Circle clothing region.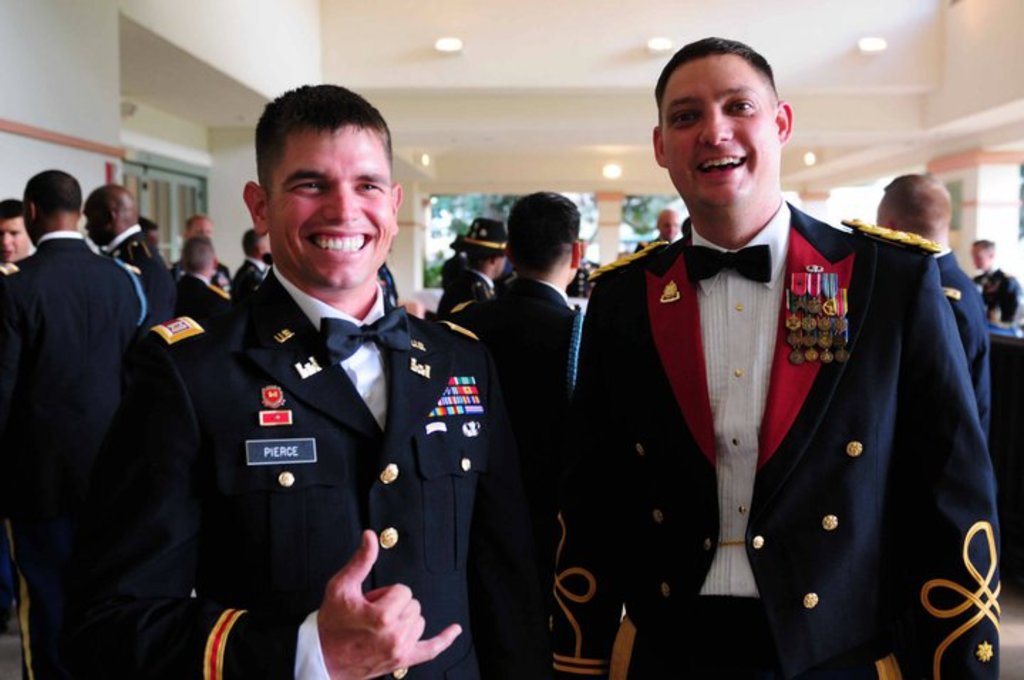
Region: BBox(0, 218, 1023, 679).
